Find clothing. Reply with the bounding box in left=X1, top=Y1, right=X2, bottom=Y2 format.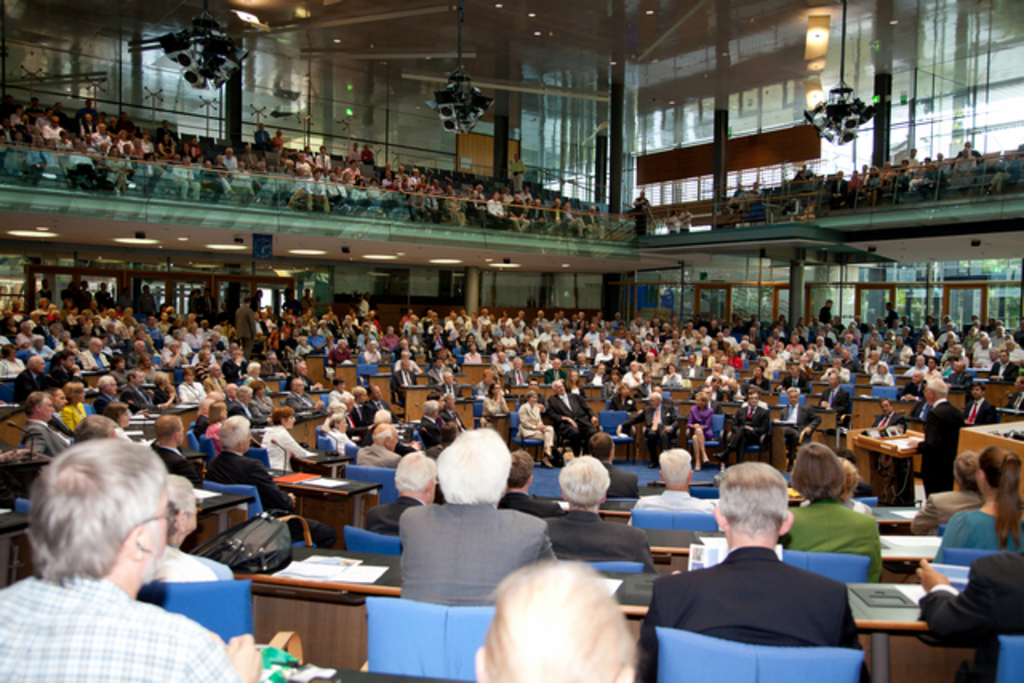
left=395, top=501, right=558, bottom=614.
